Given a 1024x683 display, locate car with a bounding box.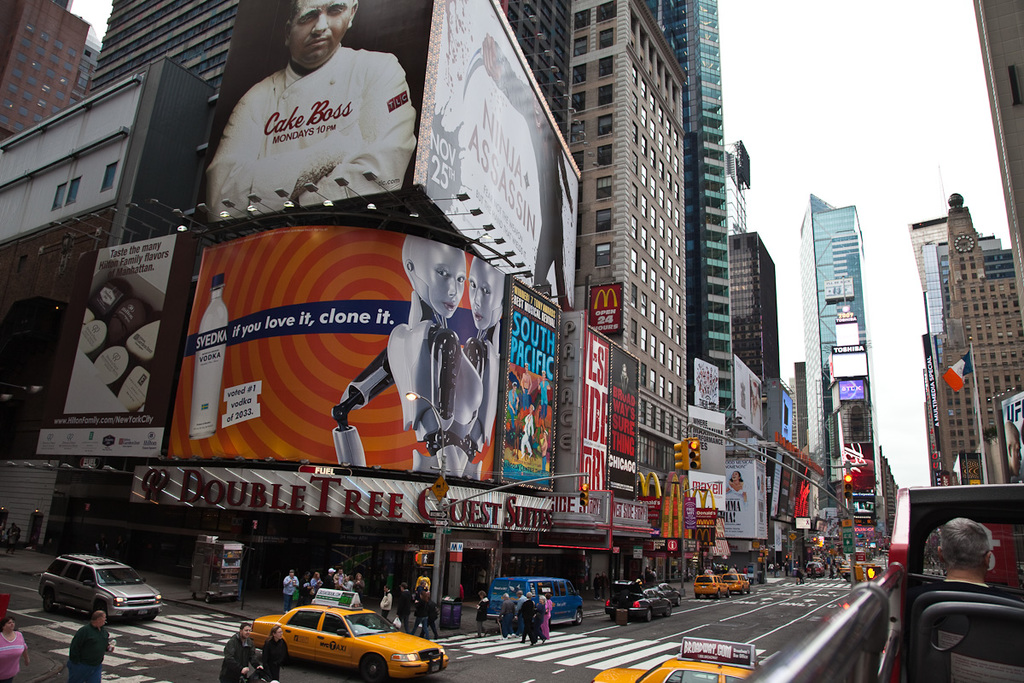
Located: locate(720, 574, 756, 595).
